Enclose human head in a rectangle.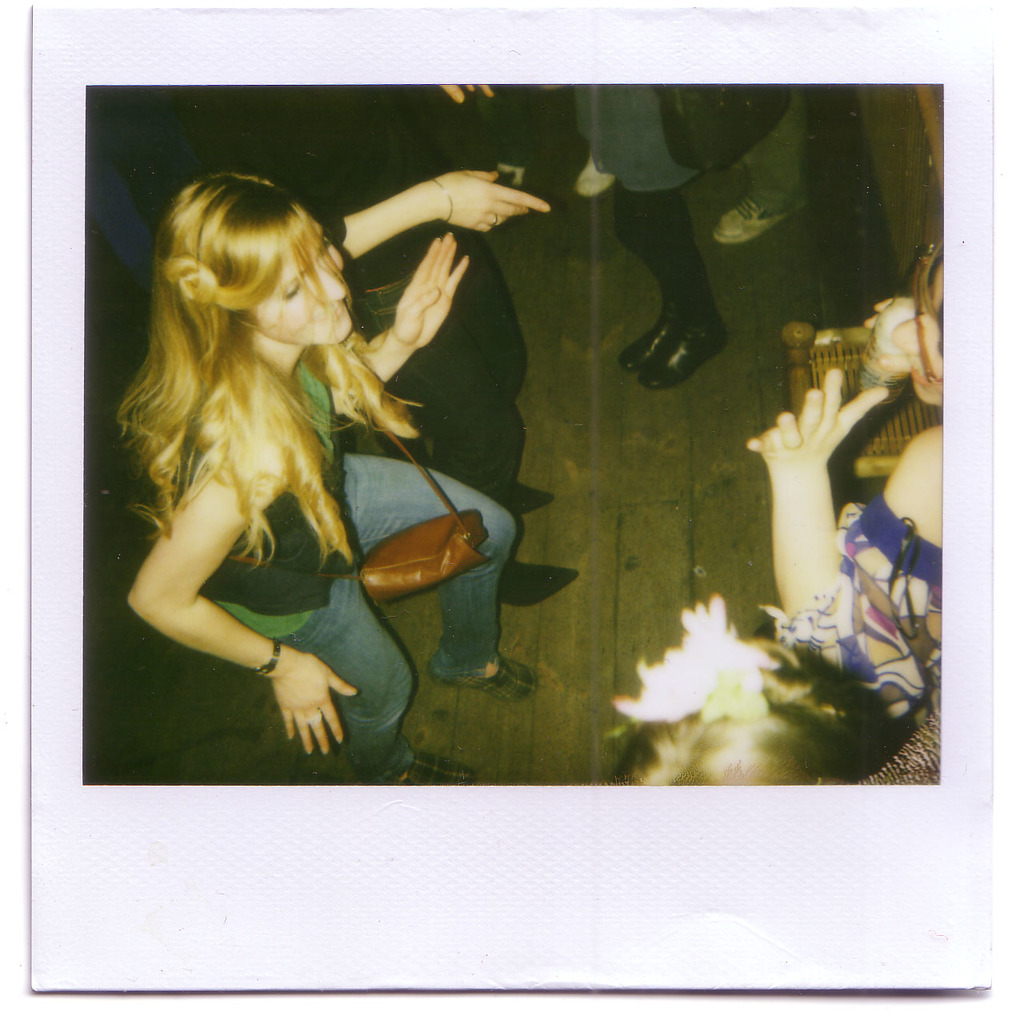
140:166:354:374.
